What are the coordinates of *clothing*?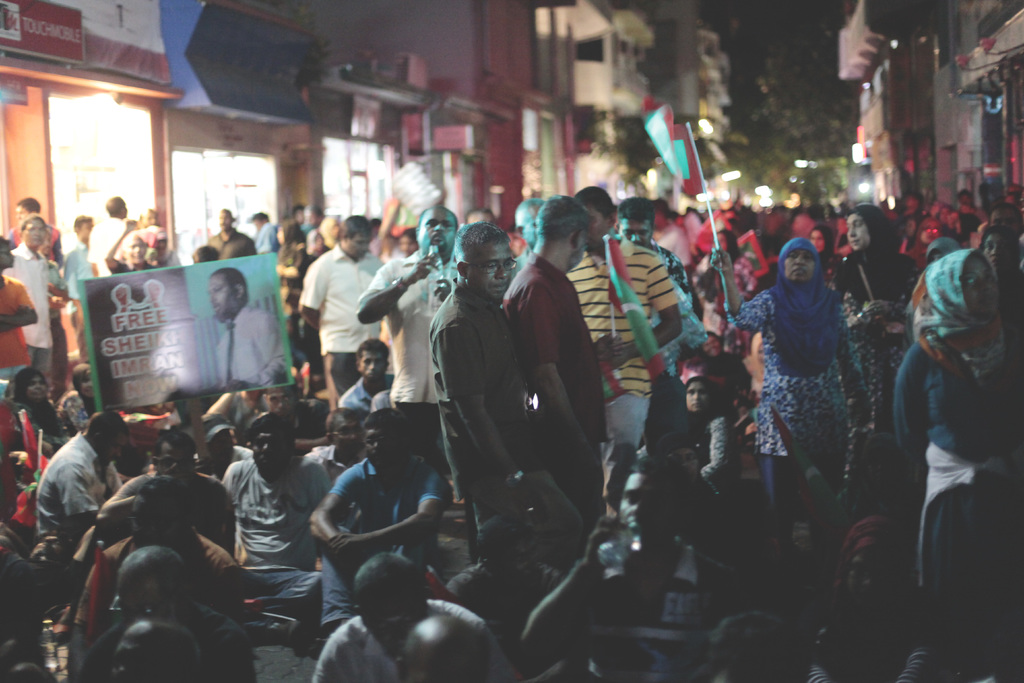
{"left": 689, "top": 255, "right": 754, "bottom": 352}.
